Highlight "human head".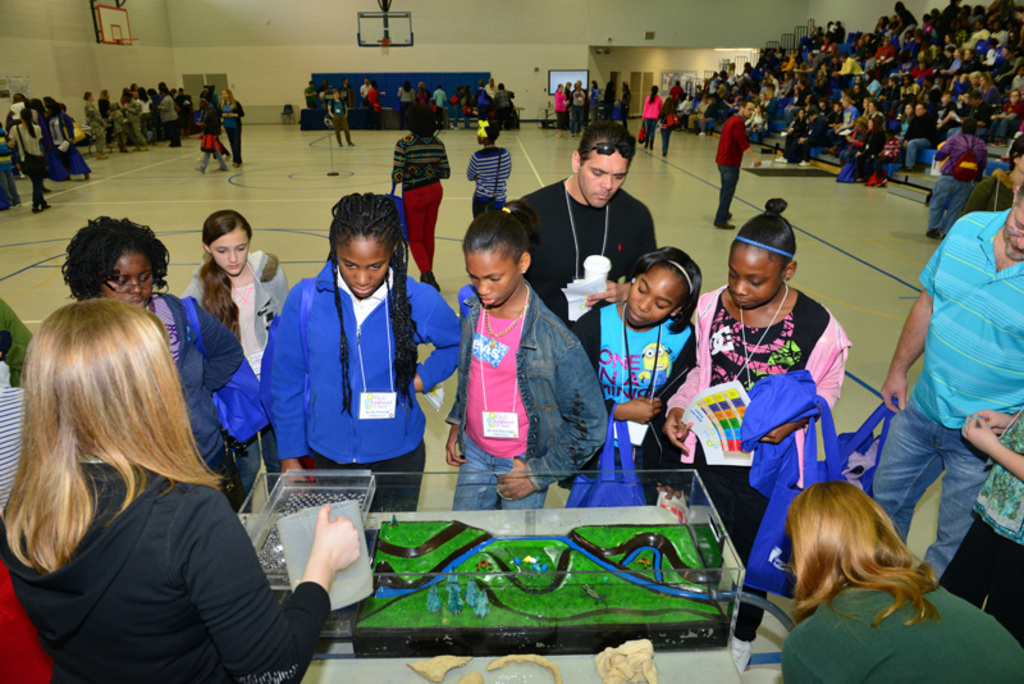
Highlighted region: Rect(202, 210, 250, 275).
